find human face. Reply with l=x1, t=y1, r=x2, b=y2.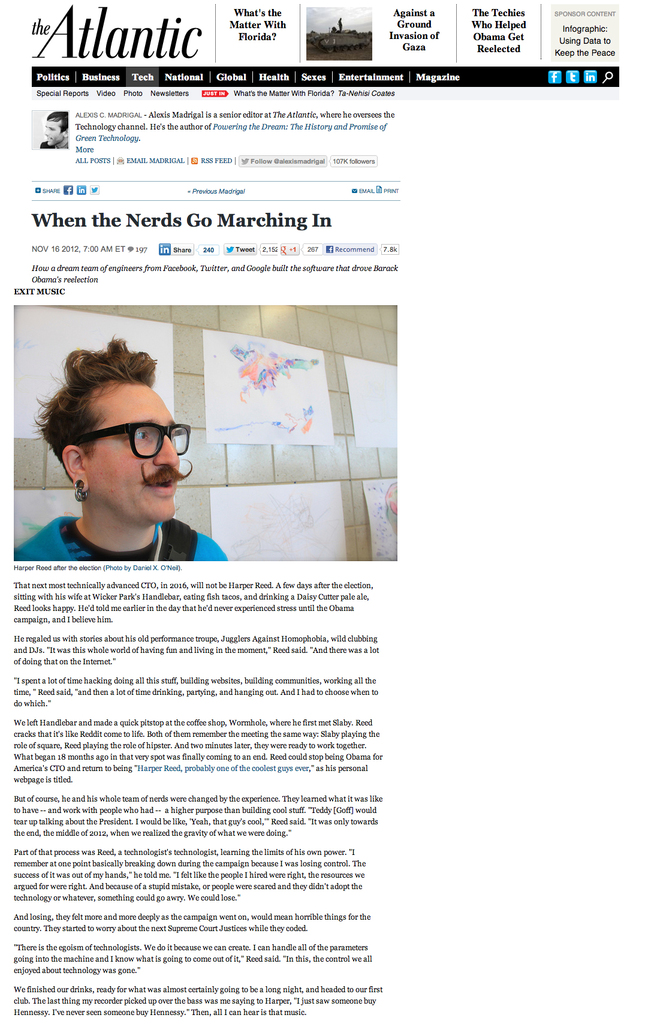
l=87, t=383, r=180, b=524.
